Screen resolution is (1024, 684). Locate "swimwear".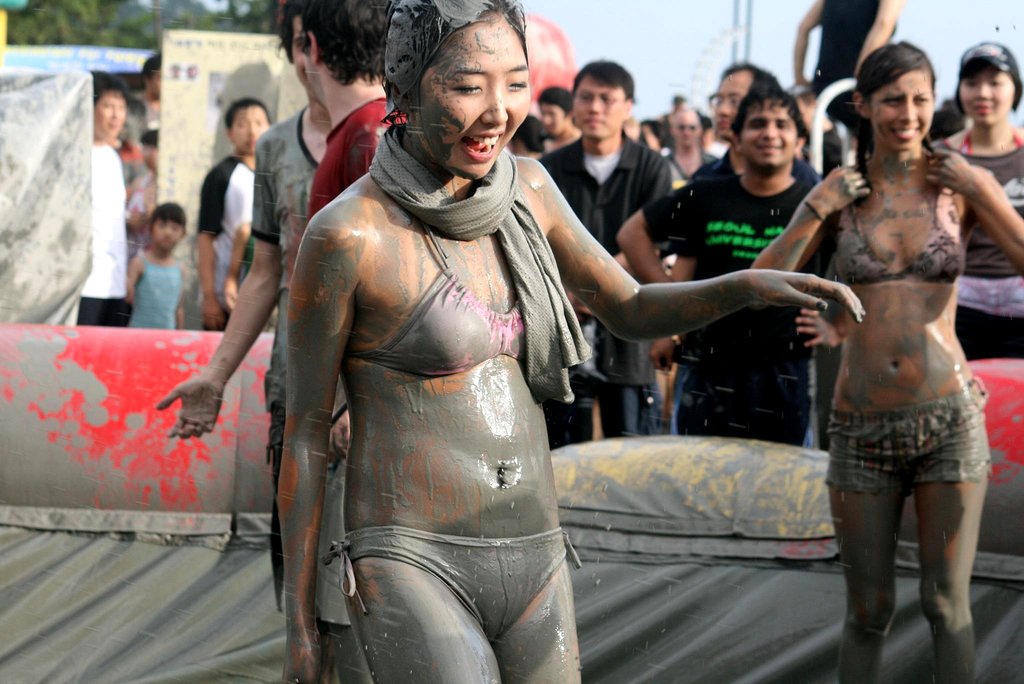
319, 524, 588, 651.
